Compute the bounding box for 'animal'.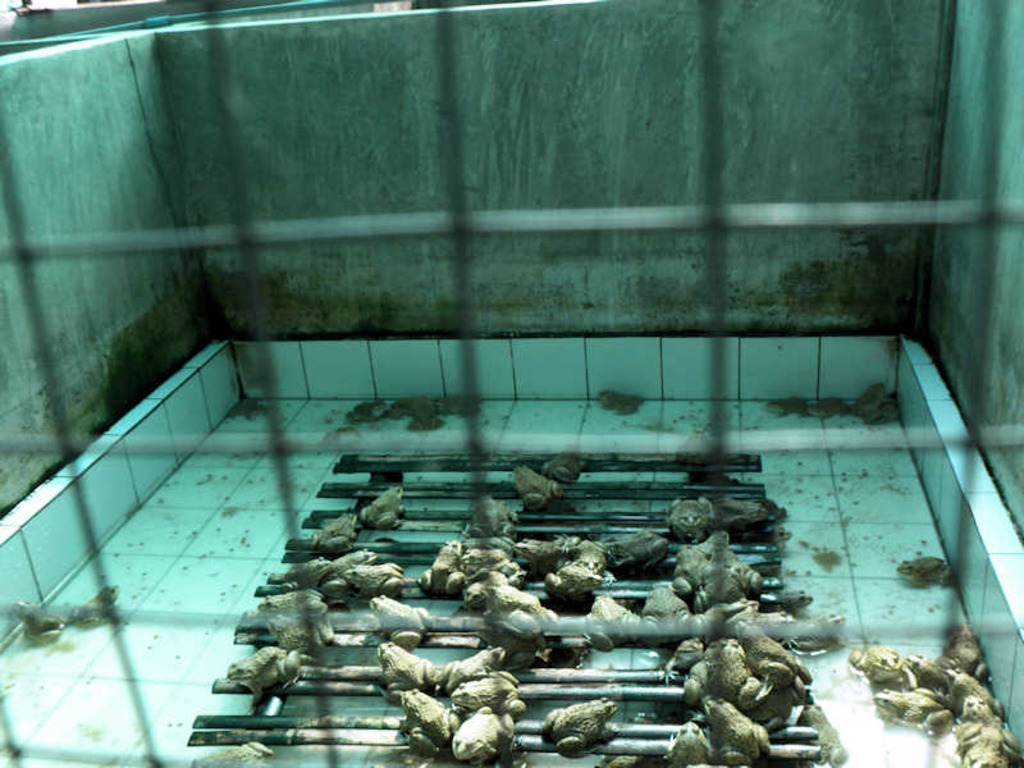
(899, 556, 951, 593).
